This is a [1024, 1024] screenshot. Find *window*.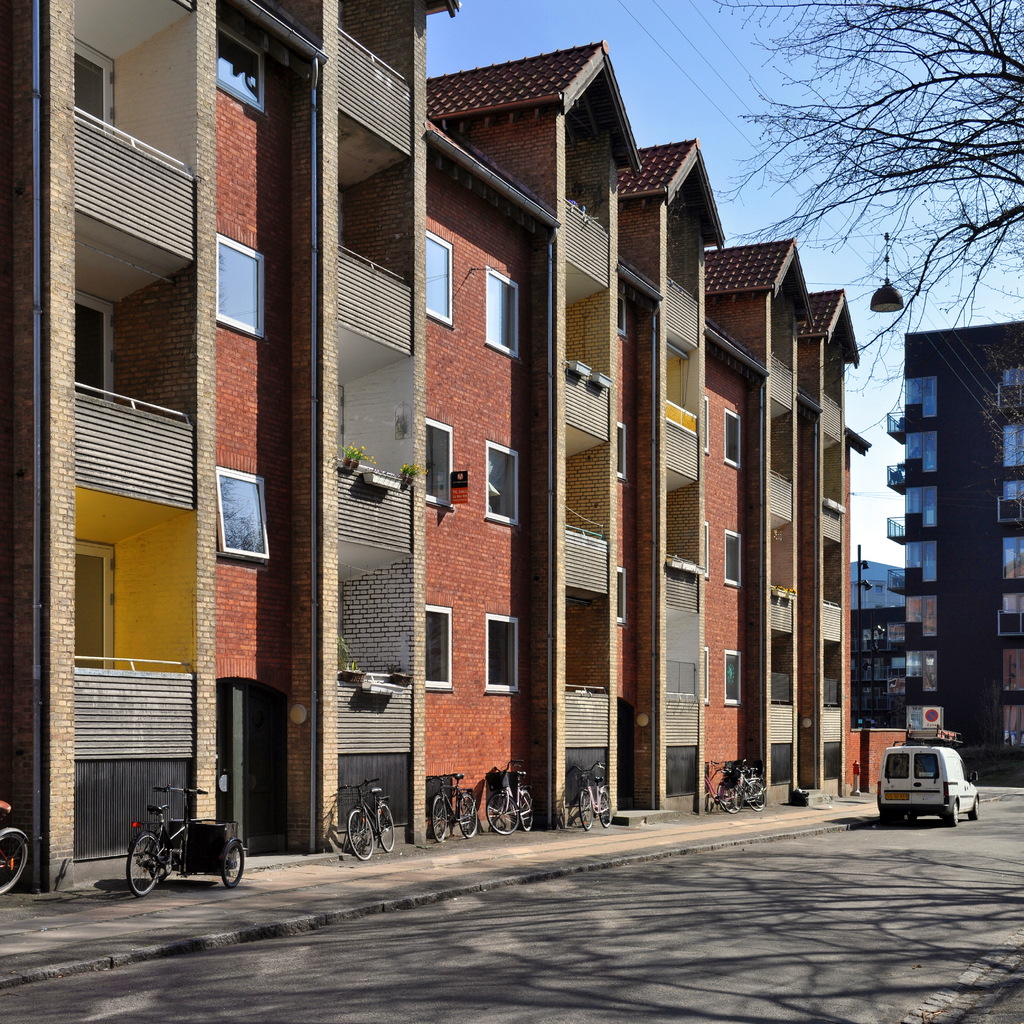
Bounding box: box(719, 410, 744, 463).
